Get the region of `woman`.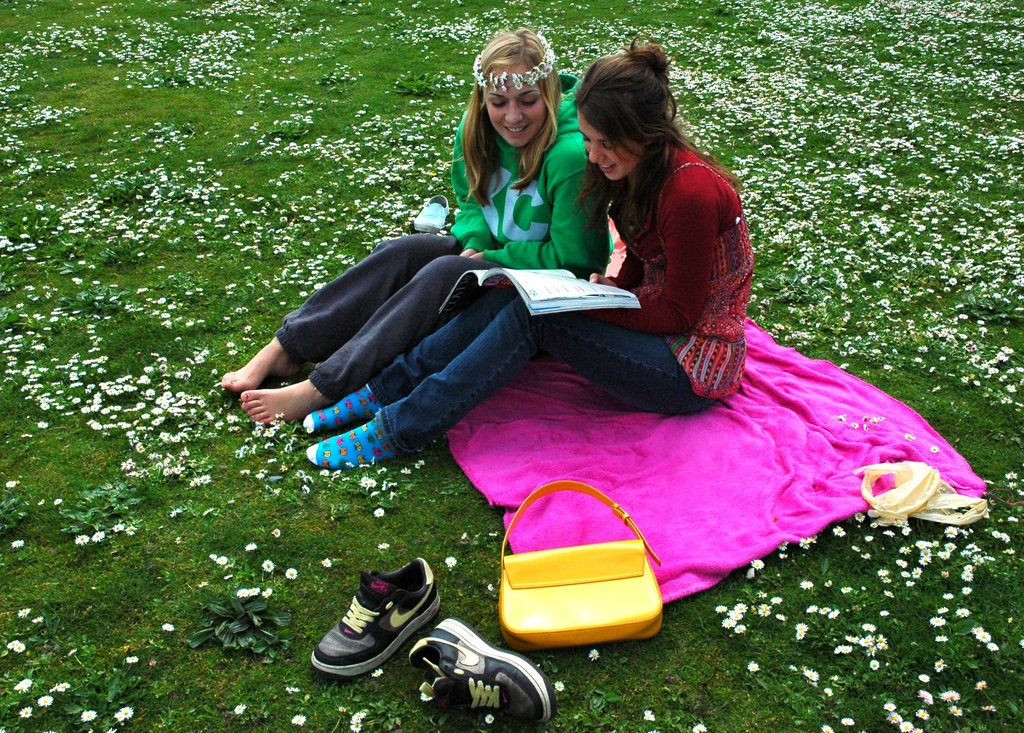
pyautogui.locateOnScreen(302, 45, 756, 472).
